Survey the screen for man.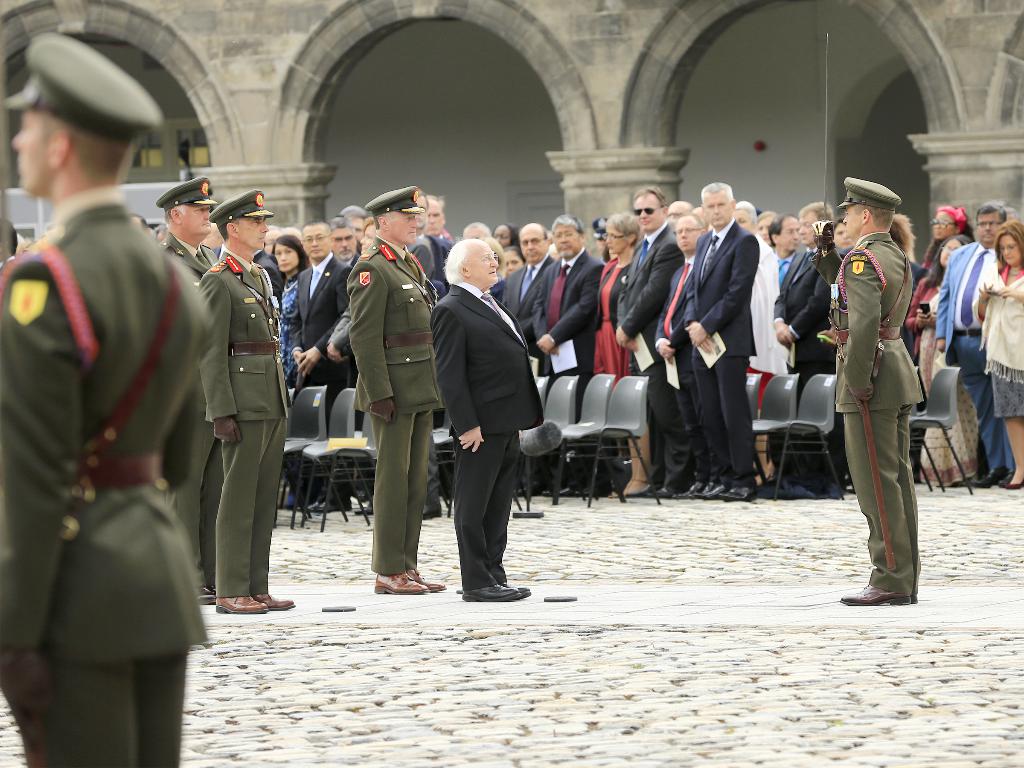
Survey found: (left=771, top=196, right=841, bottom=500).
